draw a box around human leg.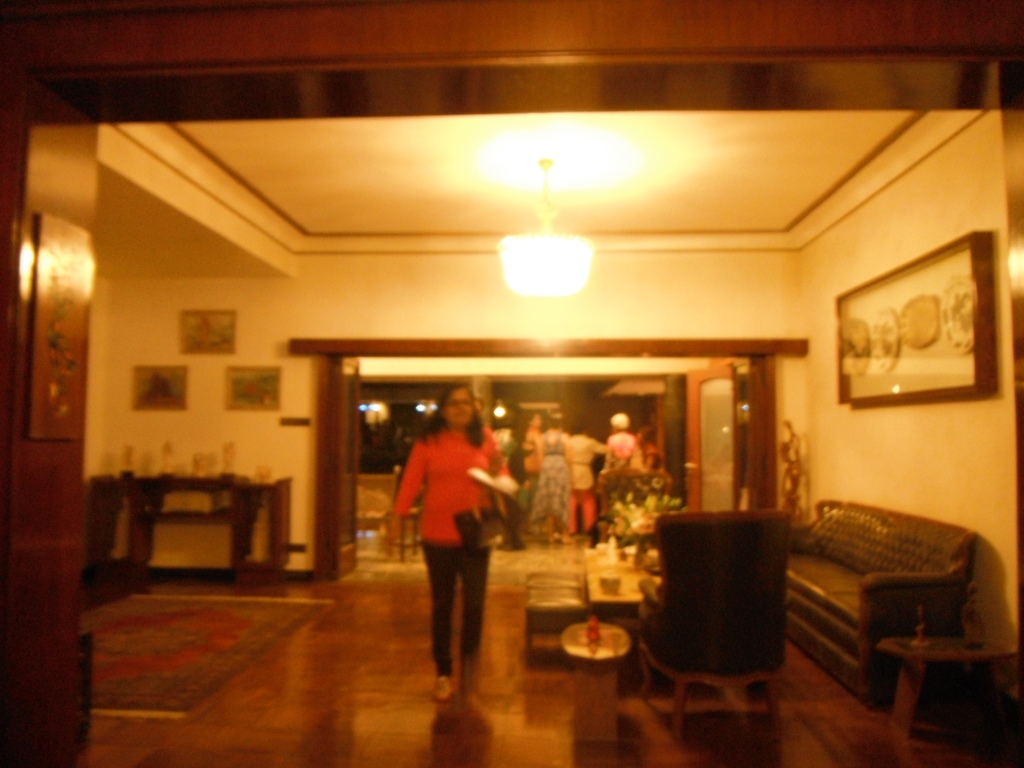
bbox=[459, 547, 492, 705].
